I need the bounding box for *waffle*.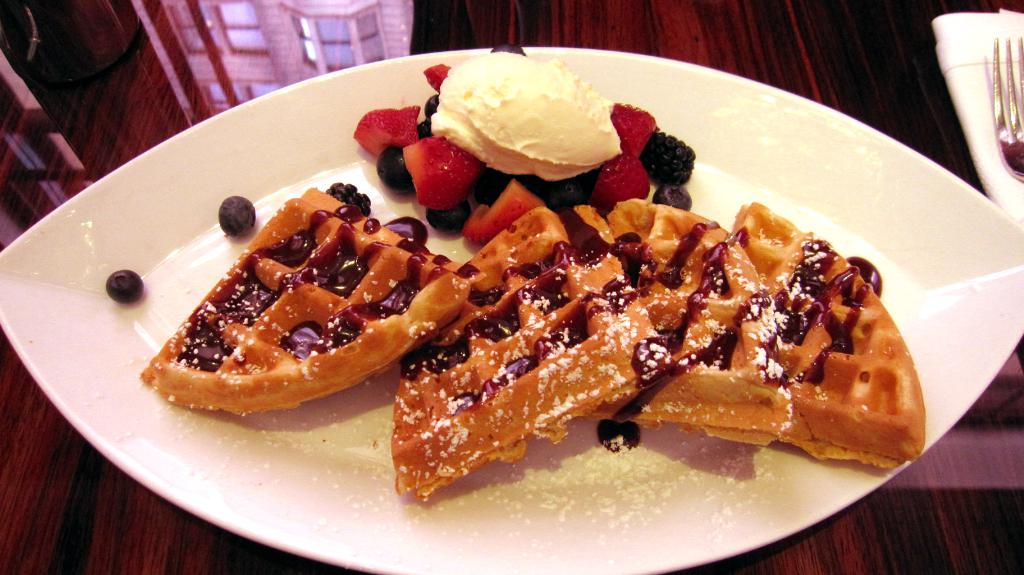
Here it is: locate(141, 188, 484, 417).
